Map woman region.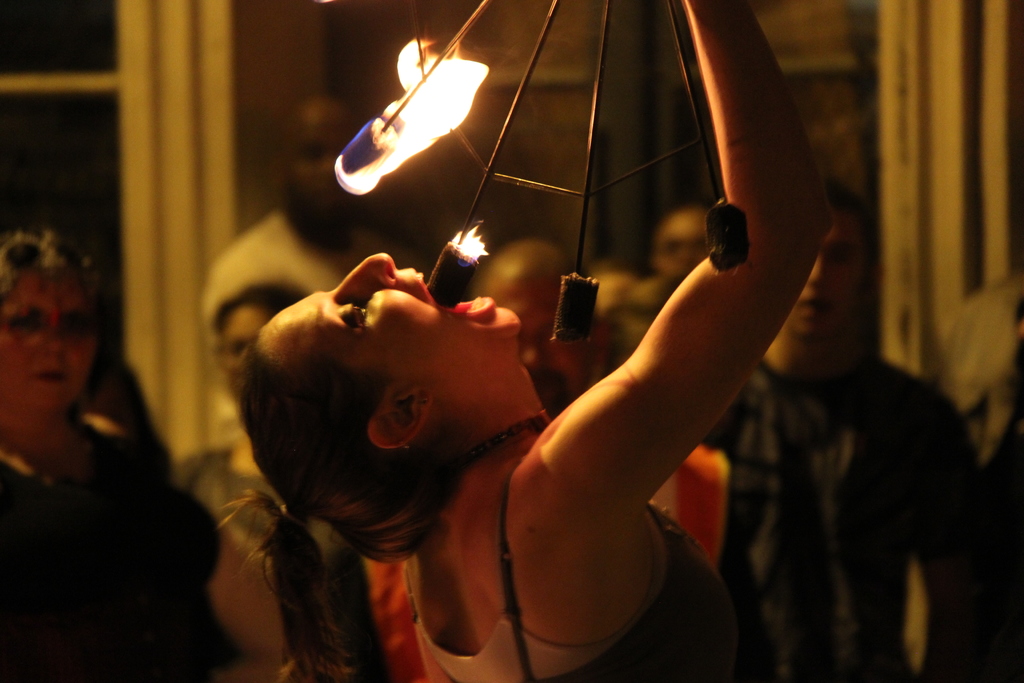
Mapped to left=255, top=93, right=838, bottom=664.
